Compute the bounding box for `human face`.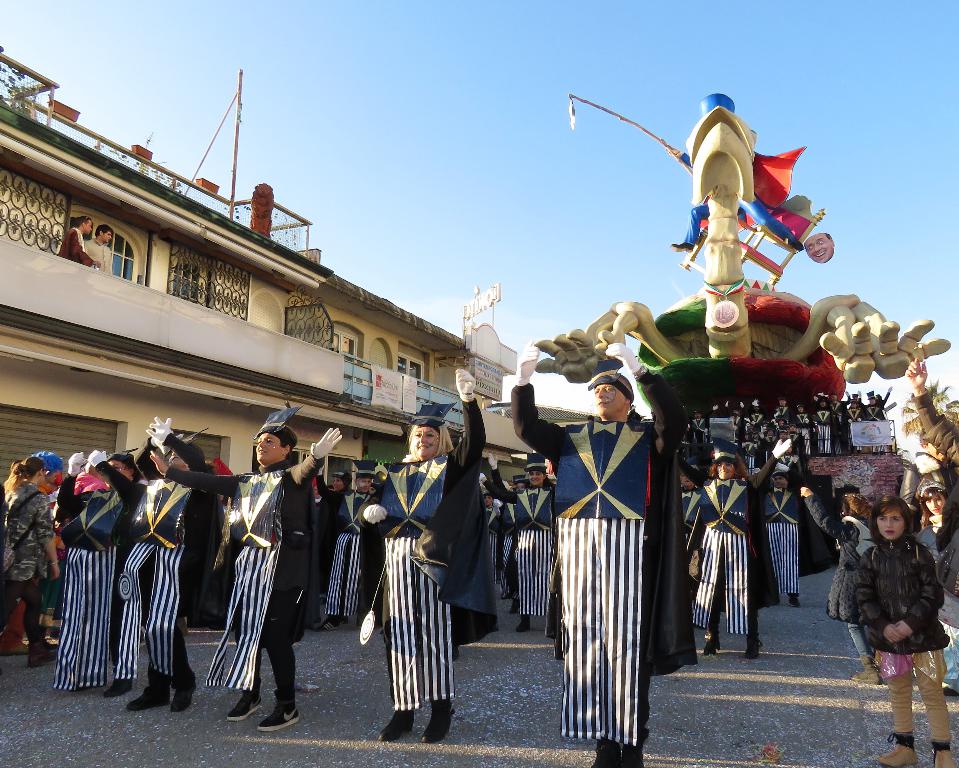
(107, 458, 129, 476).
